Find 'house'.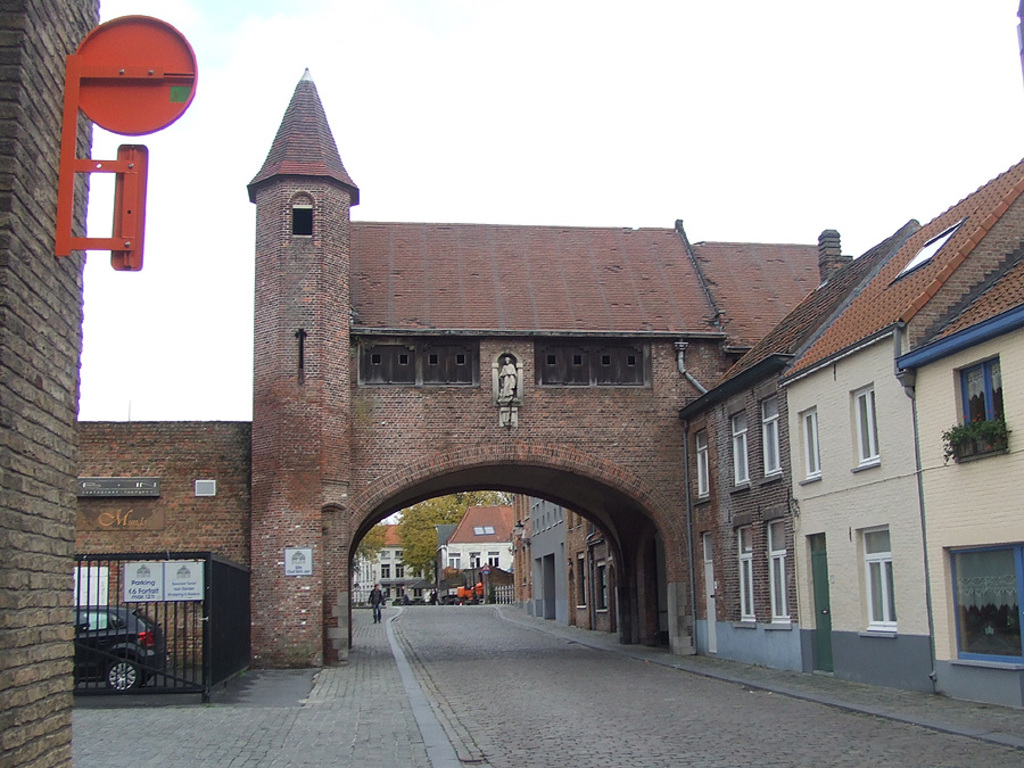
<box>677,218,922,677</box>.
